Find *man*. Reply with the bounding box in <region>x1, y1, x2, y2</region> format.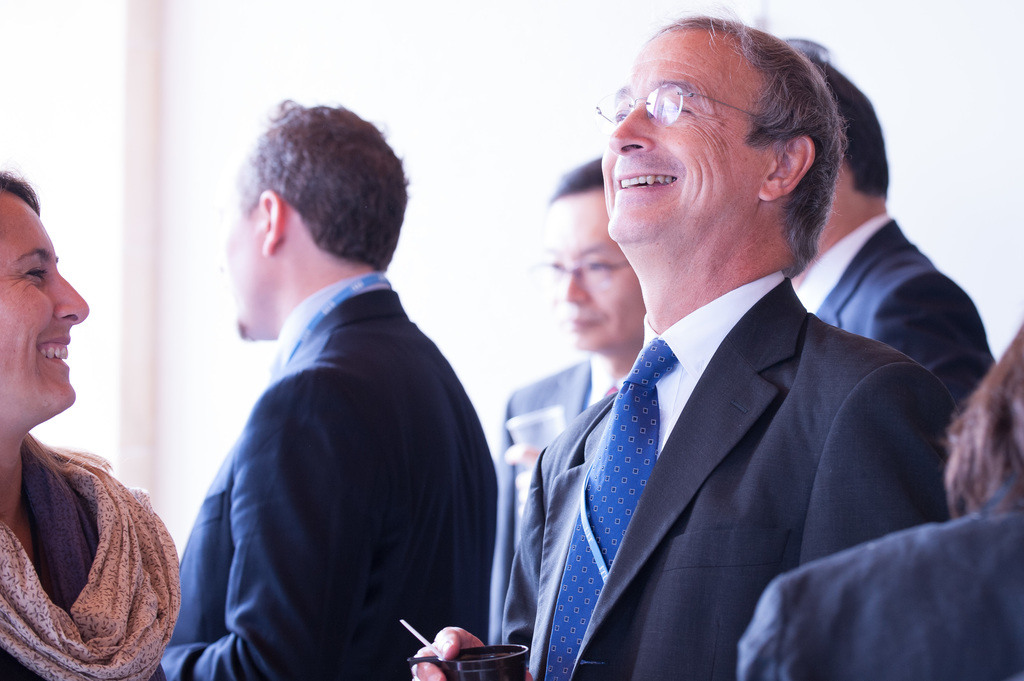
<region>409, 0, 957, 680</region>.
